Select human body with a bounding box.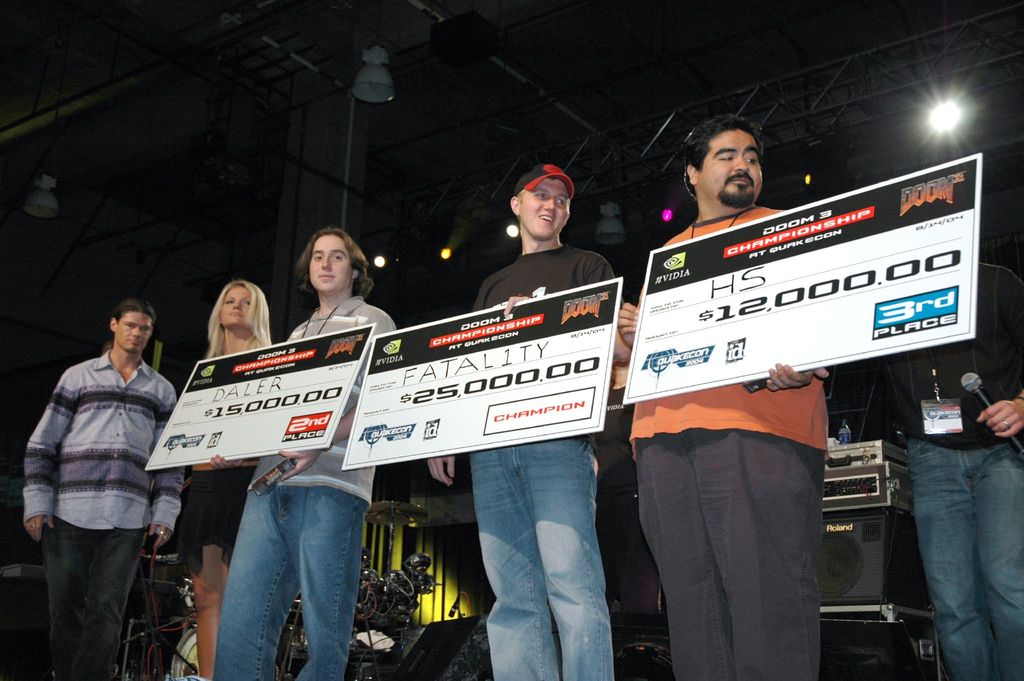
[426,162,613,680].
